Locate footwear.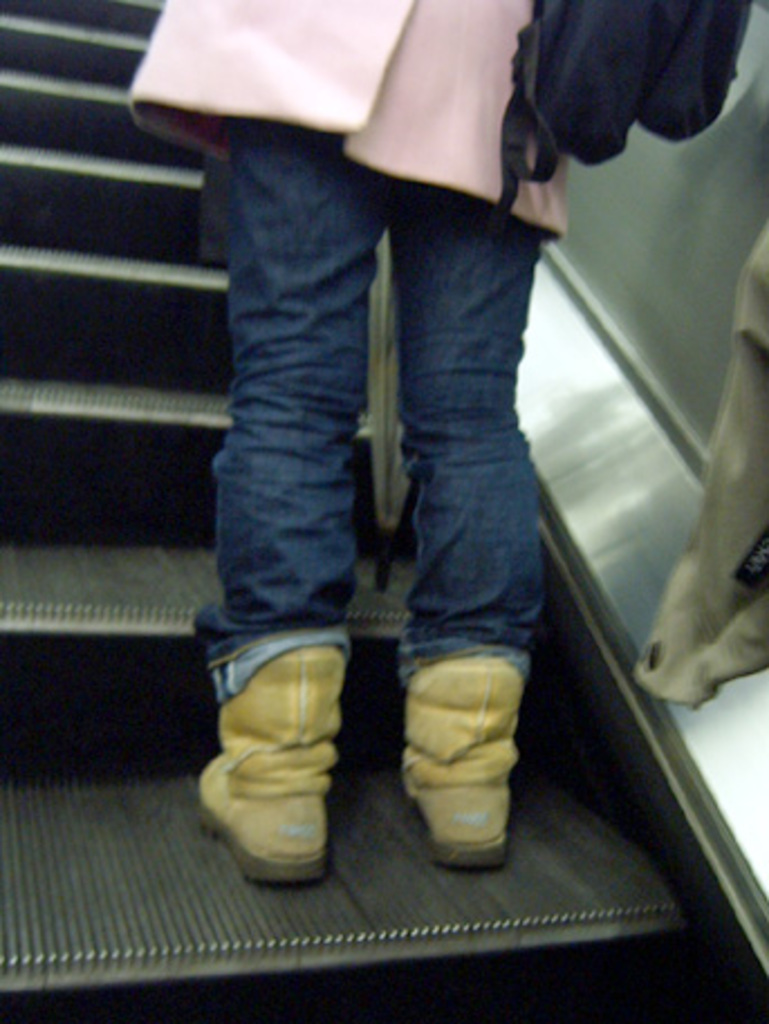
Bounding box: [left=399, top=652, right=522, bottom=872].
